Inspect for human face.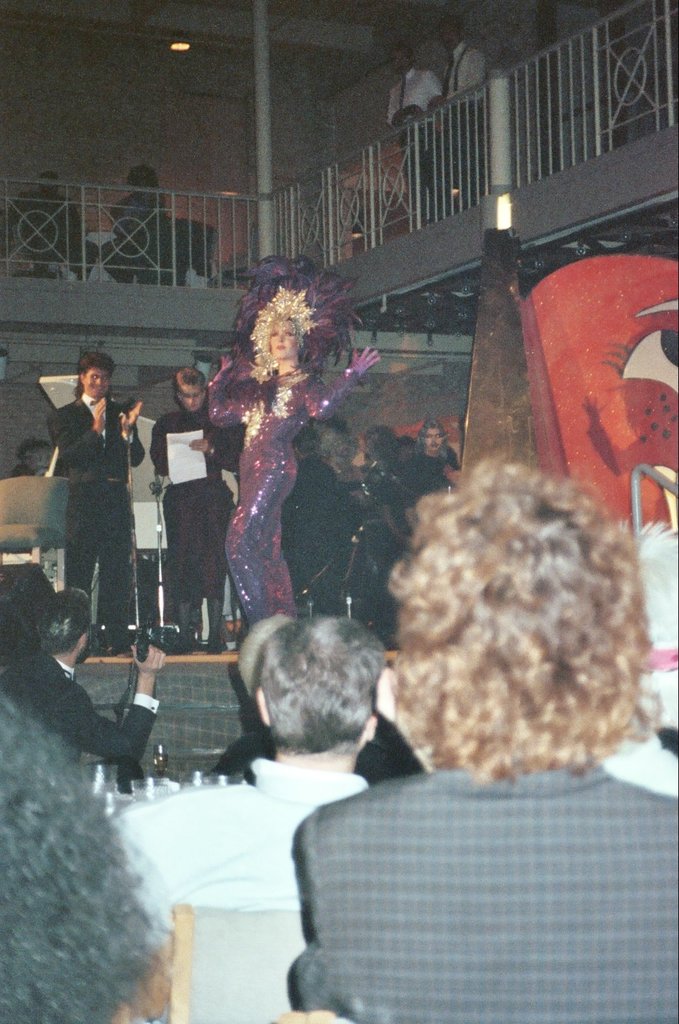
Inspection: pyautogui.locateOnScreen(446, 30, 457, 44).
